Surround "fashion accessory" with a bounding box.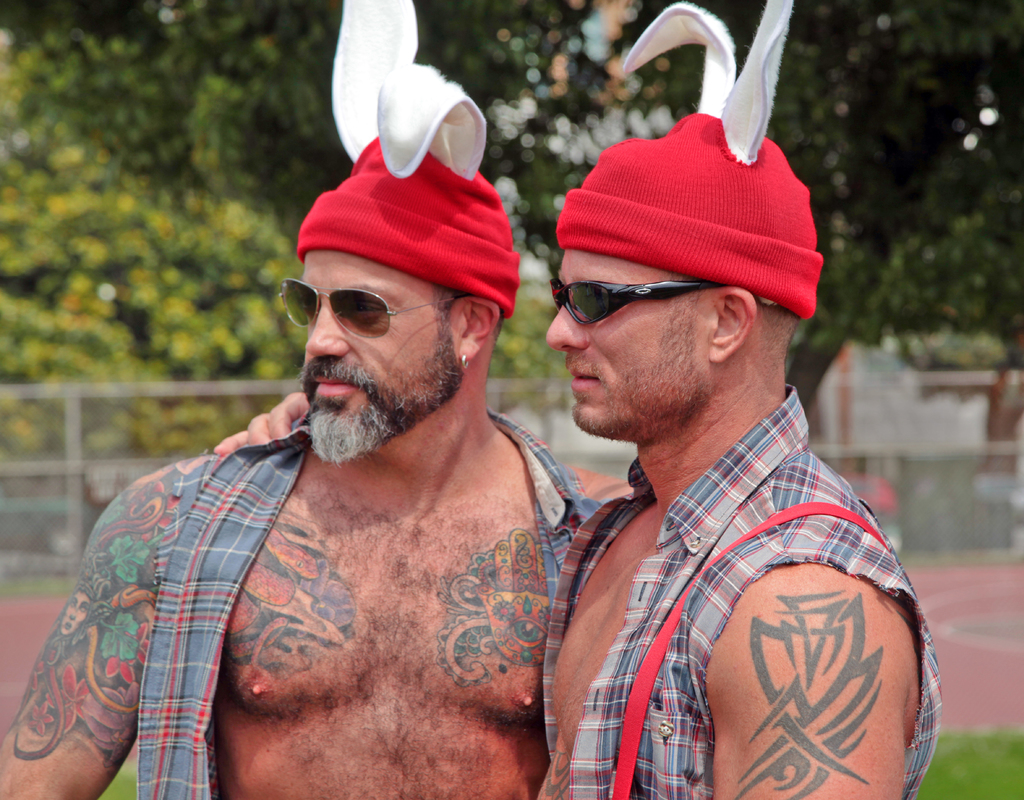
x1=609 y1=500 x2=888 y2=799.
